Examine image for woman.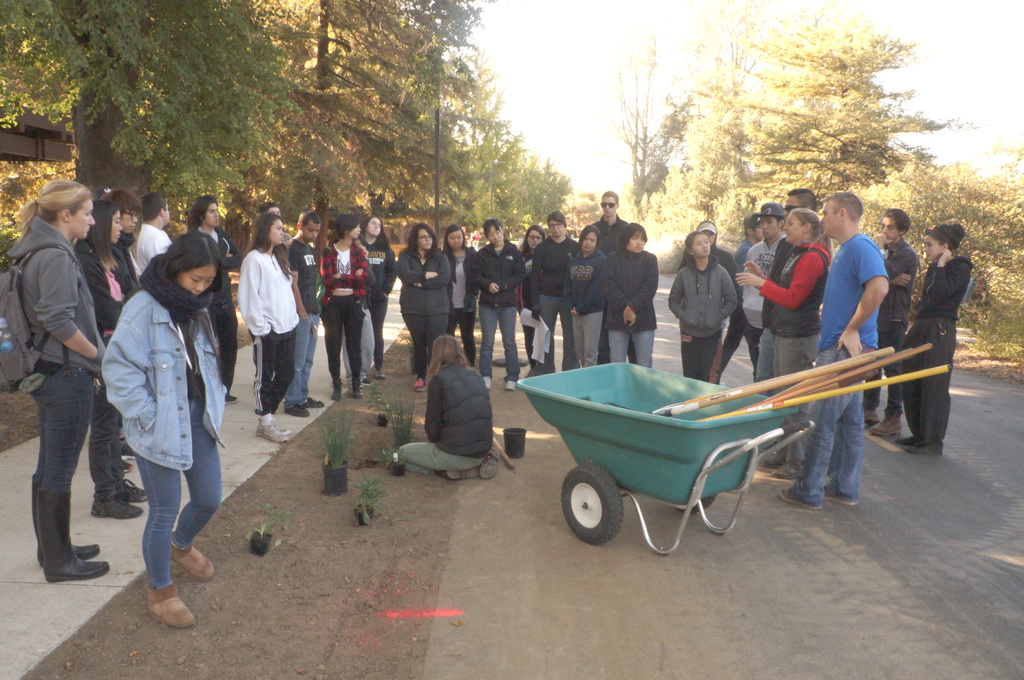
Examination result: (x1=352, y1=209, x2=403, y2=377).
